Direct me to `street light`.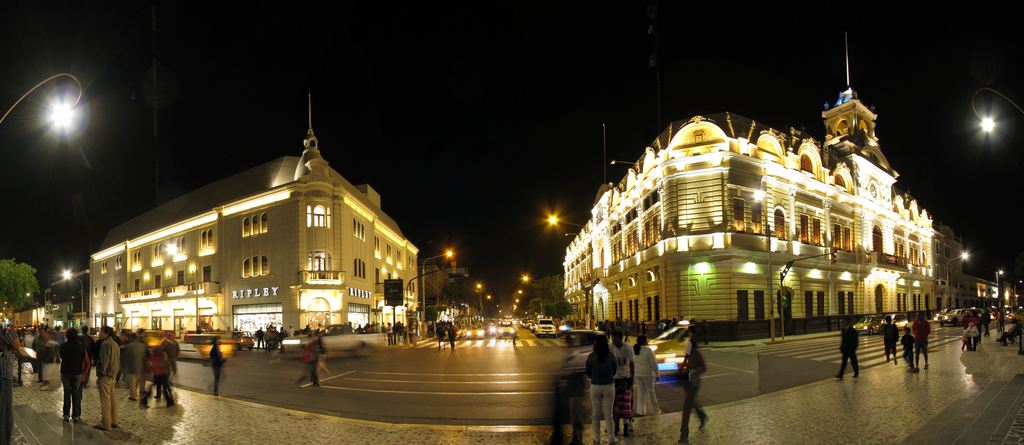
Direction: (x1=59, y1=268, x2=85, y2=326).
